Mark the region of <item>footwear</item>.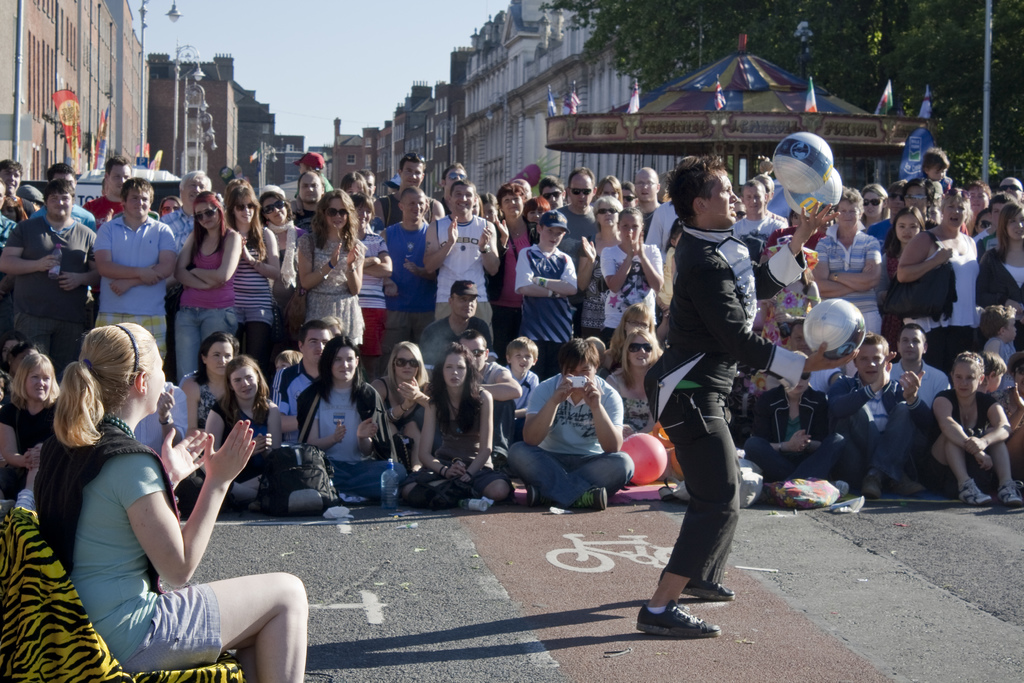
Region: box=[955, 475, 996, 508].
